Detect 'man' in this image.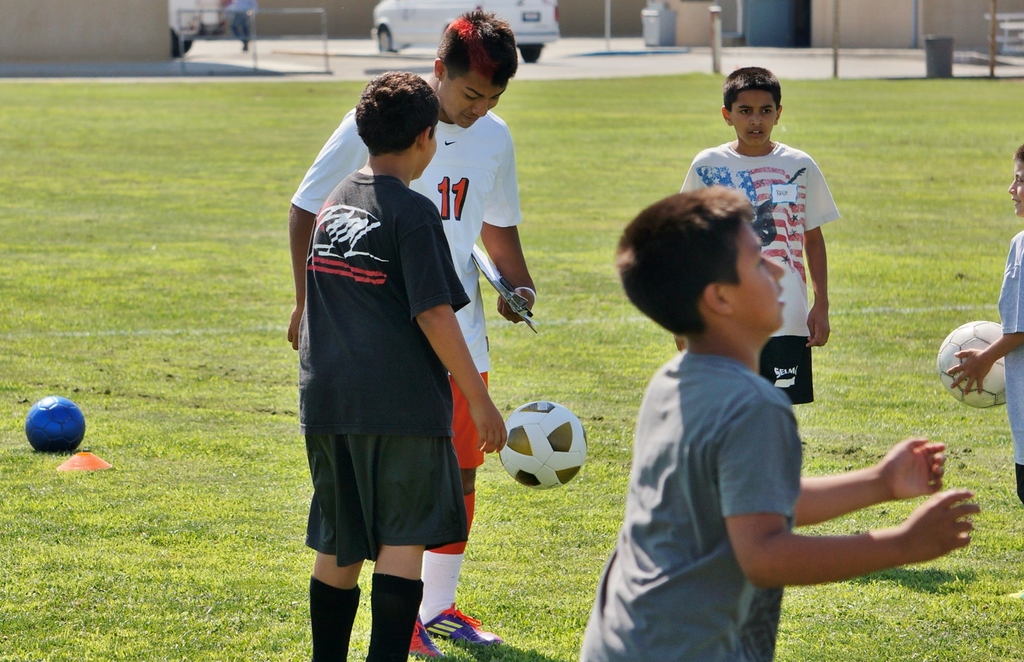
Detection: box(225, 0, 248, 52).
